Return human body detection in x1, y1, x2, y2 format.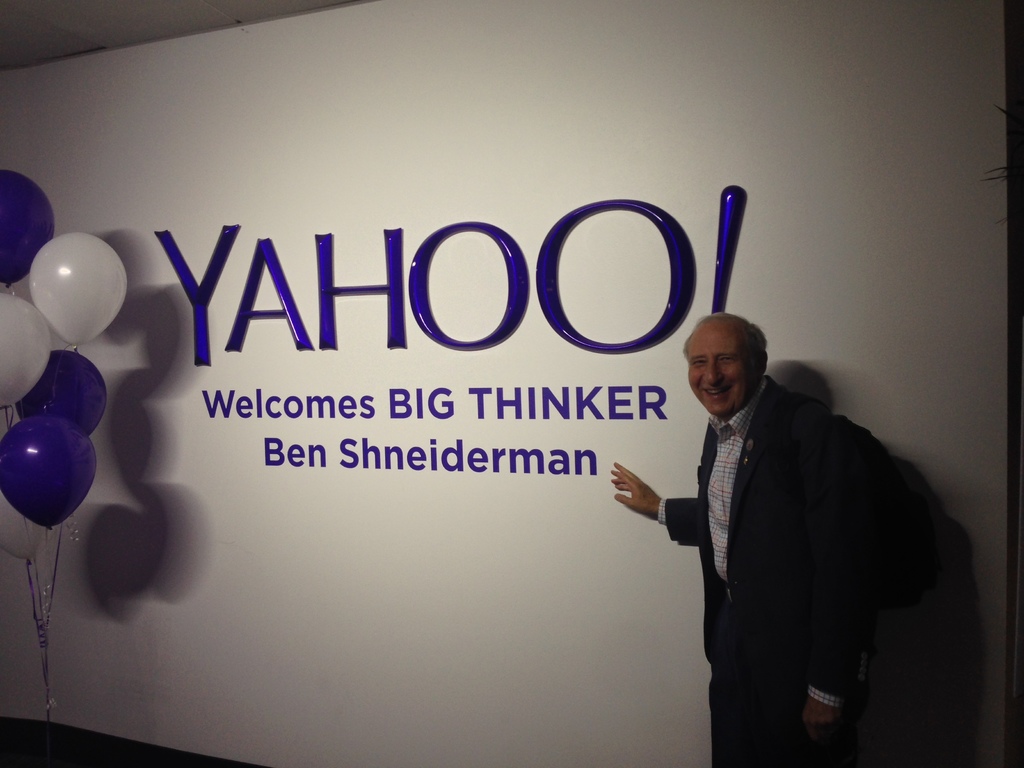
641, 293, 936, 767.
